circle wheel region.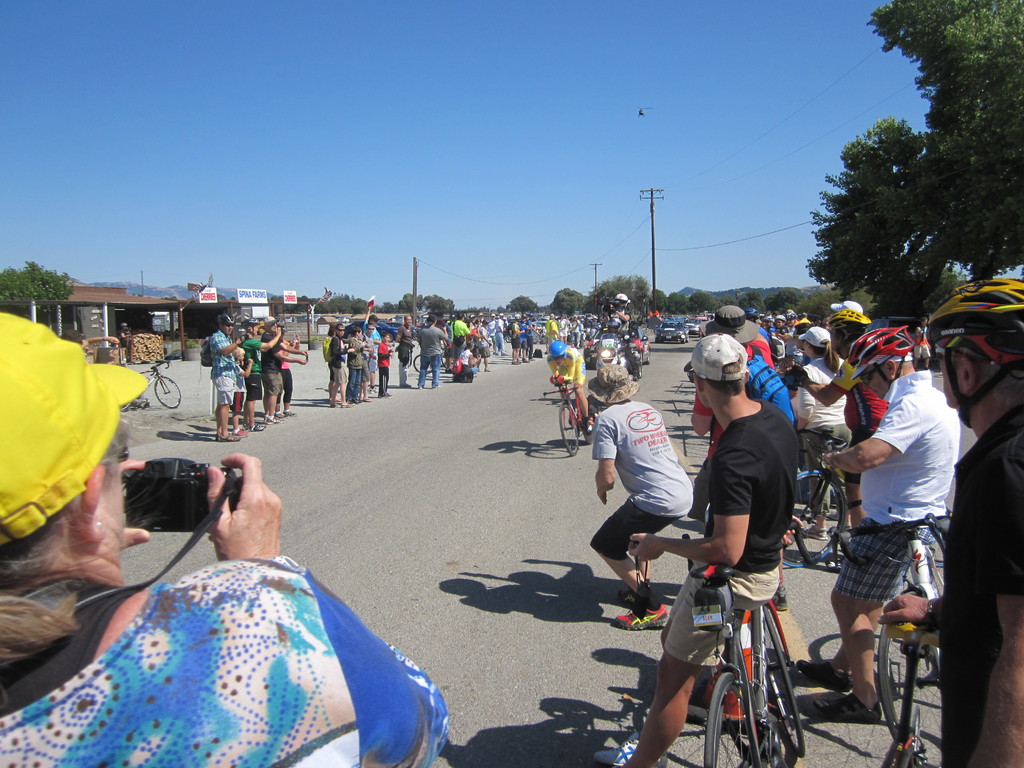
Region: bbox(559, 403, 580, 459).
